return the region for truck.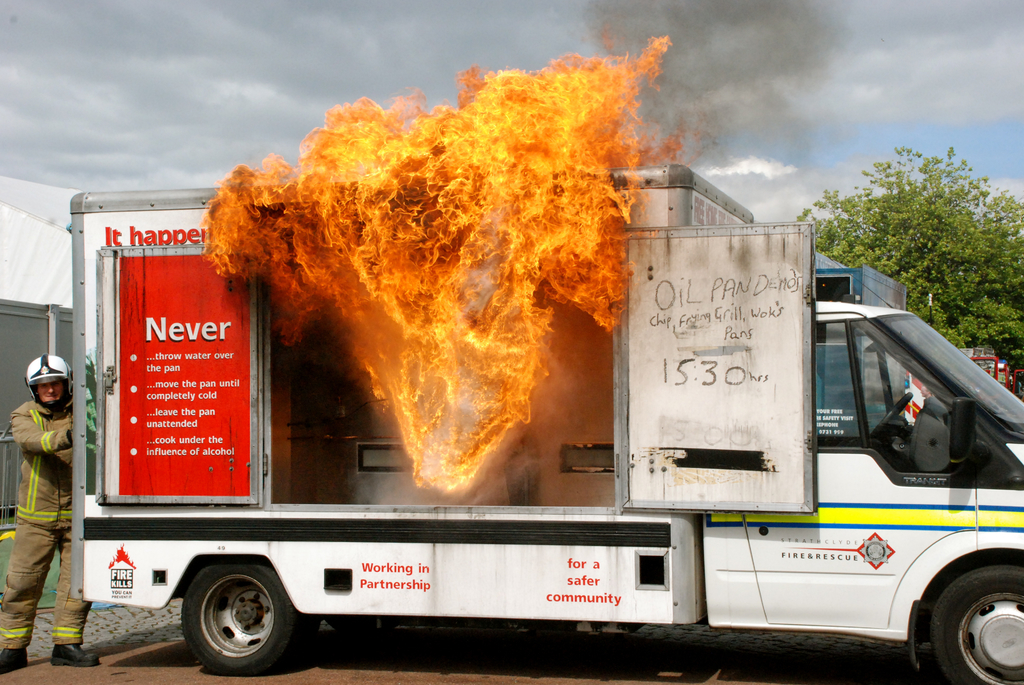
bbox=(68, 87, 983, 676).
